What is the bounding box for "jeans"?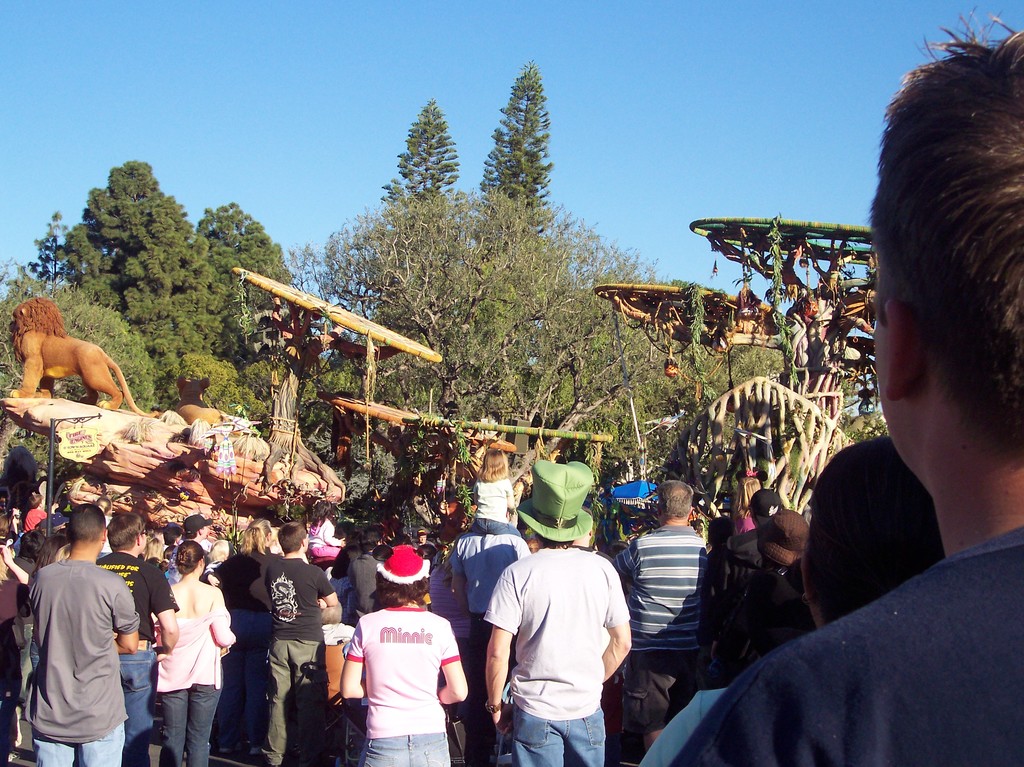
(x1=33, y1=720, x2=123, y2=766).
